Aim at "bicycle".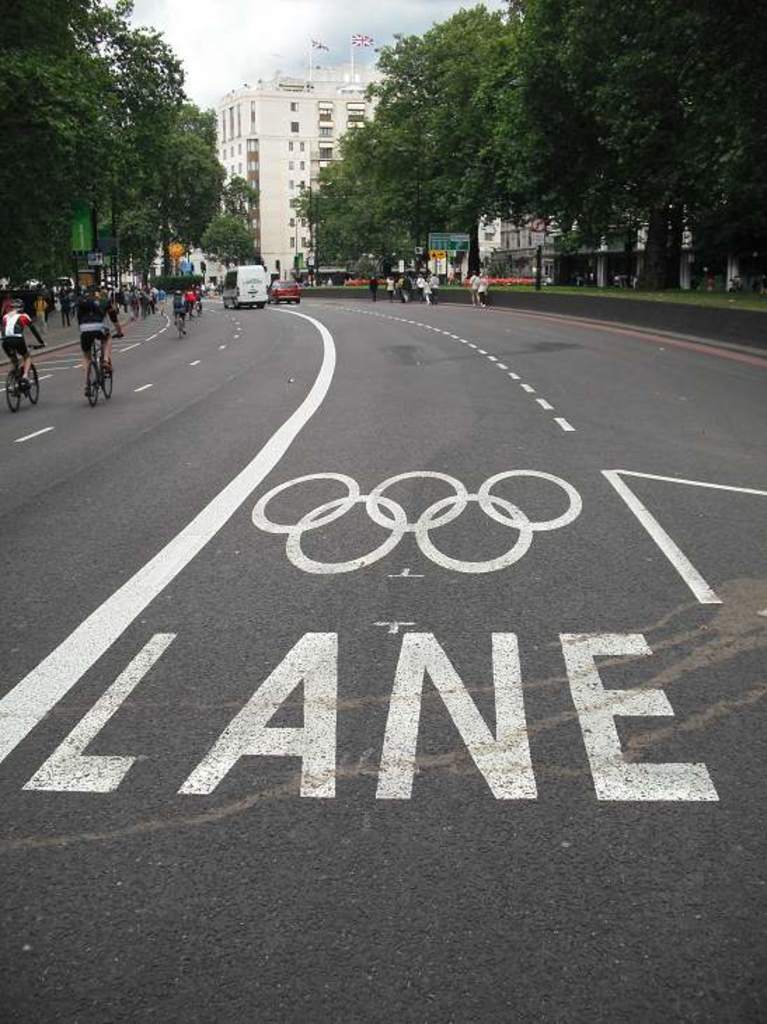
Aimed at pyautogui.locateOnScreen(198, 299, 202, 317).
